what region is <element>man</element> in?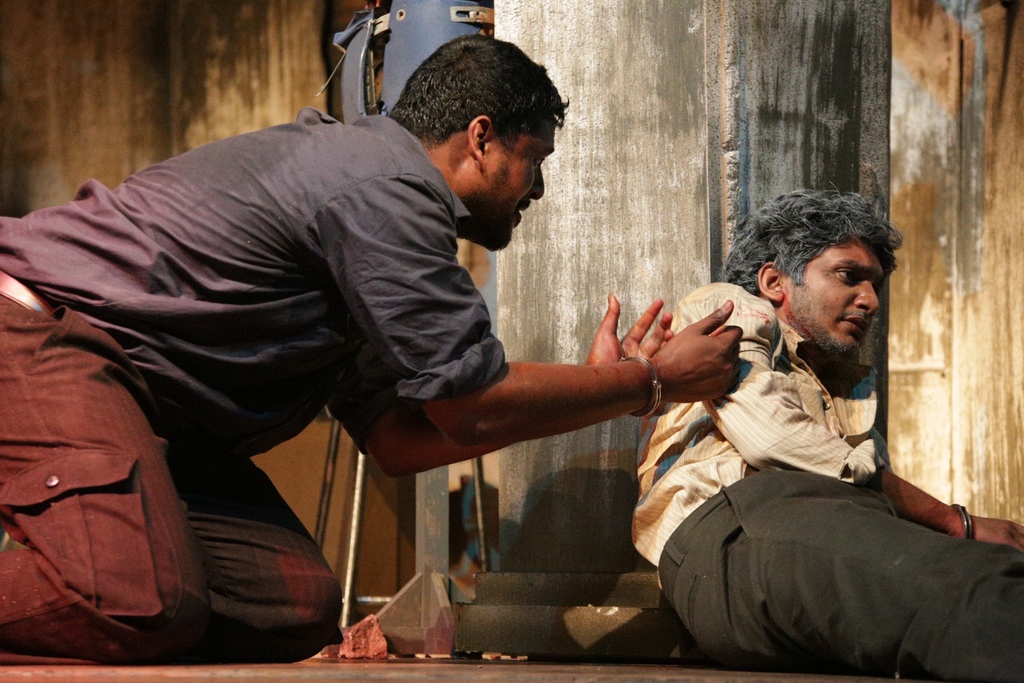
Rect(627, 182, 1023, 682).
